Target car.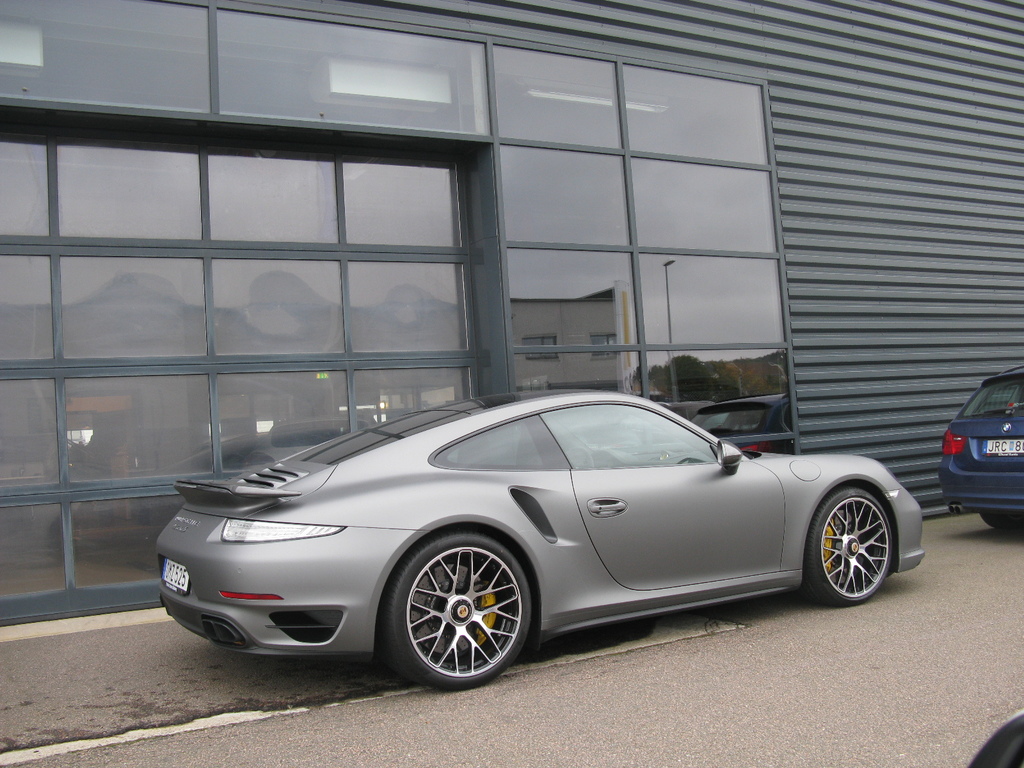
Target region: 943/365/1023/533.
